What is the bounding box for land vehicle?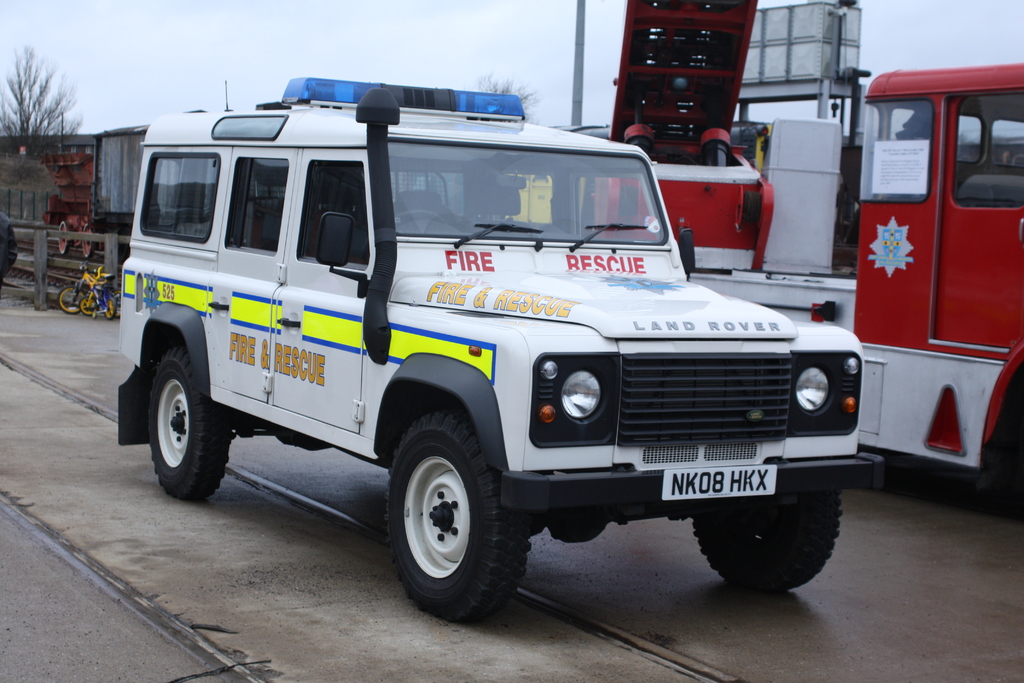
box(116, 72, 886, 625).
